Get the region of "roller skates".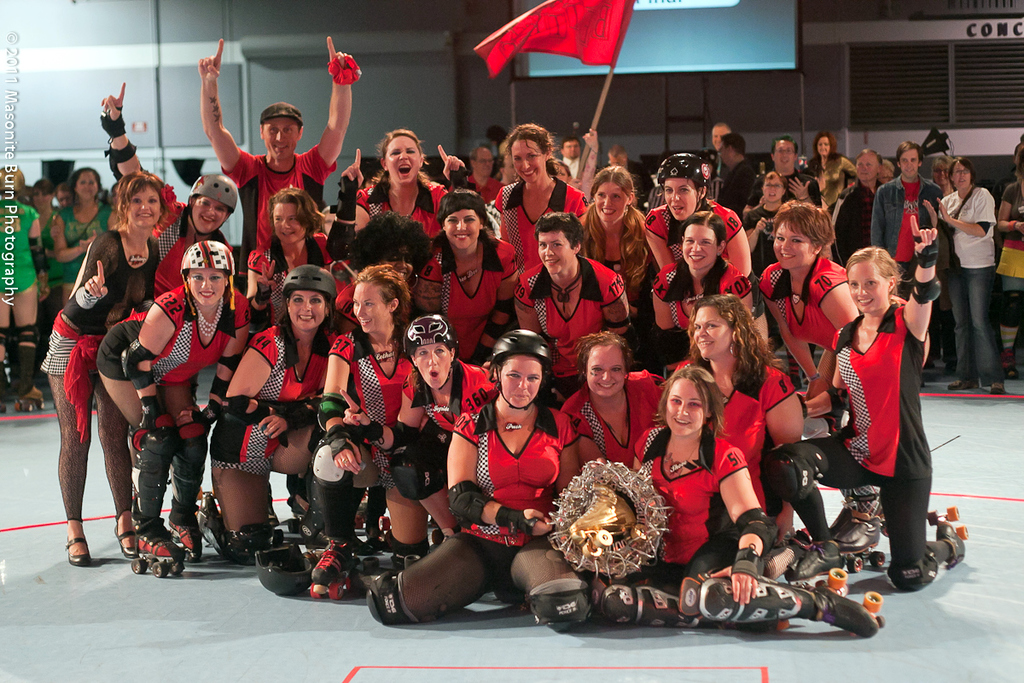
0, 399, 6, 418.
